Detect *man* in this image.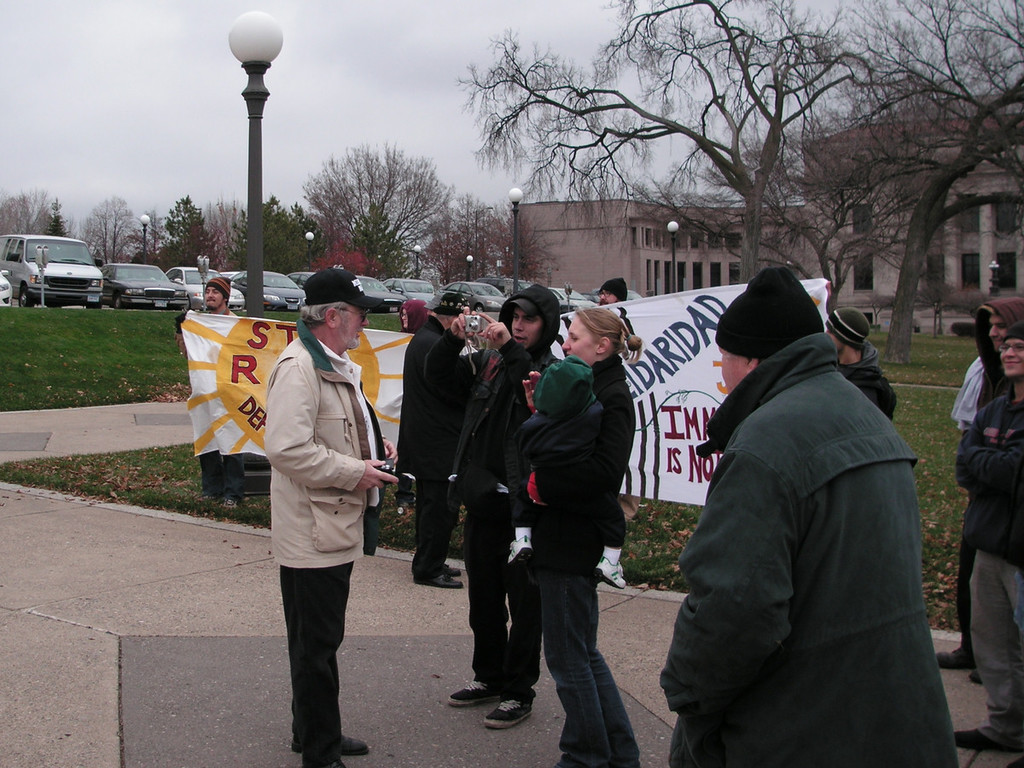
Detection: (x1=659, y1=266, x2=957, y2=767).
